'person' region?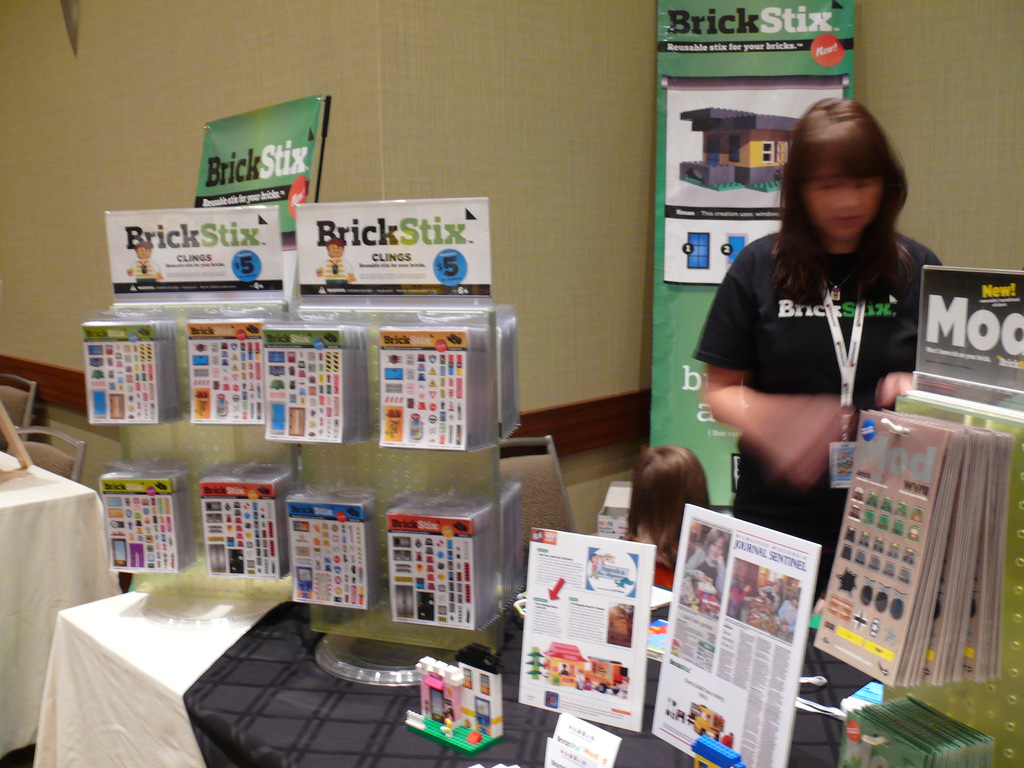
702/84/926/572
